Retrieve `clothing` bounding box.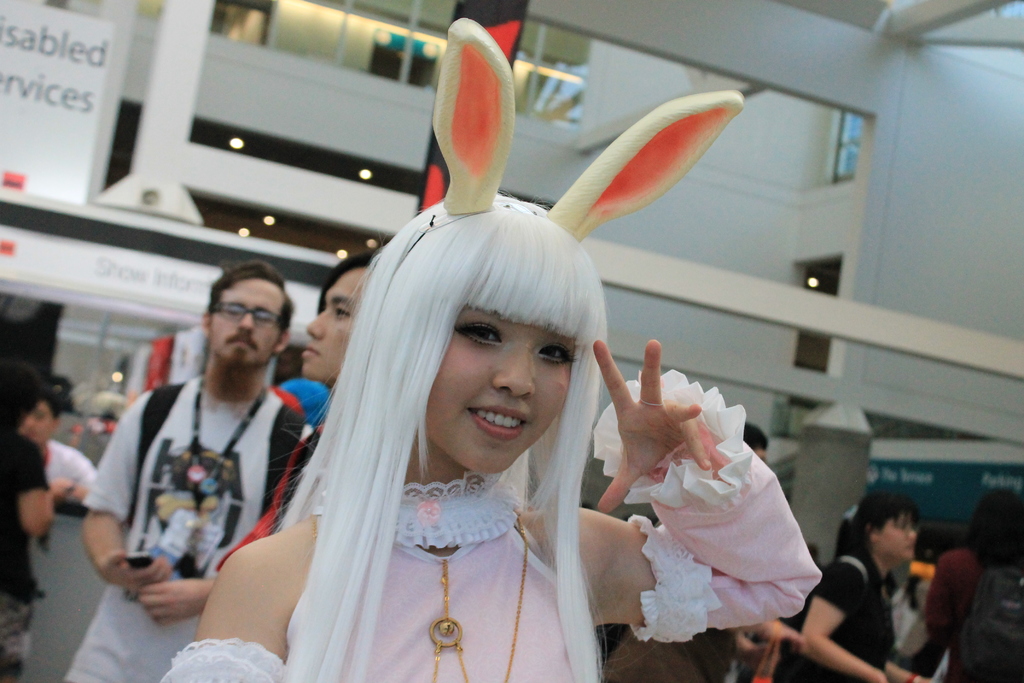
Bounding box: (x1=49, y1=374, x2=316, y2=682).
